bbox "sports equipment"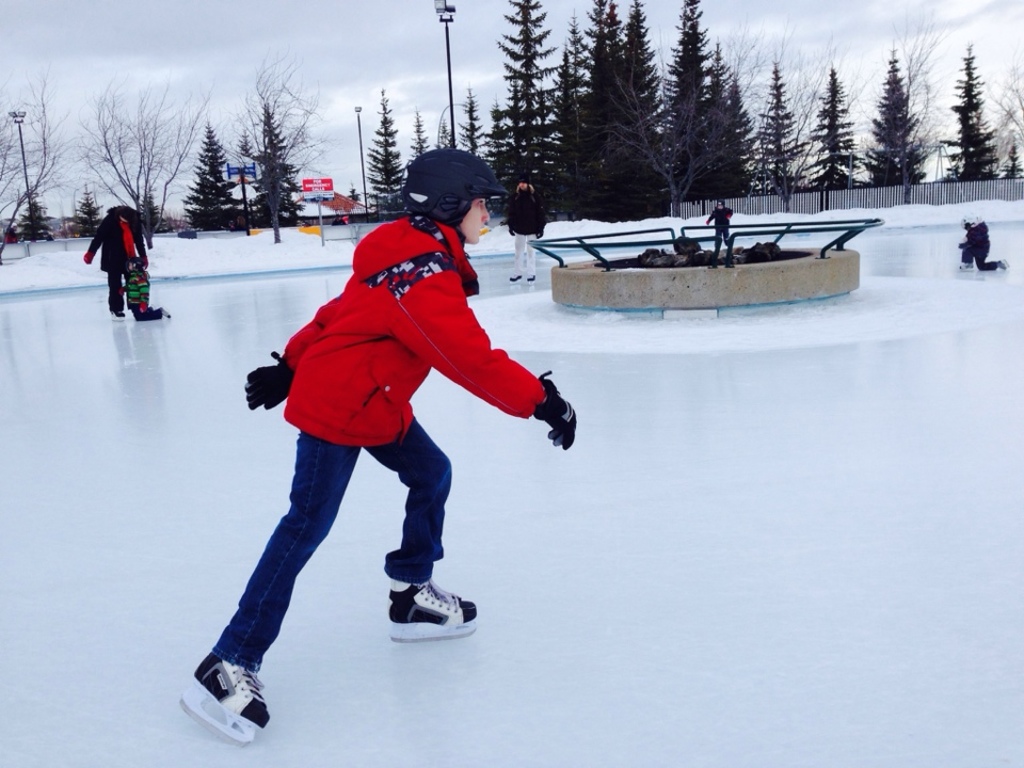
bbox(244, 350, 299, 415)
